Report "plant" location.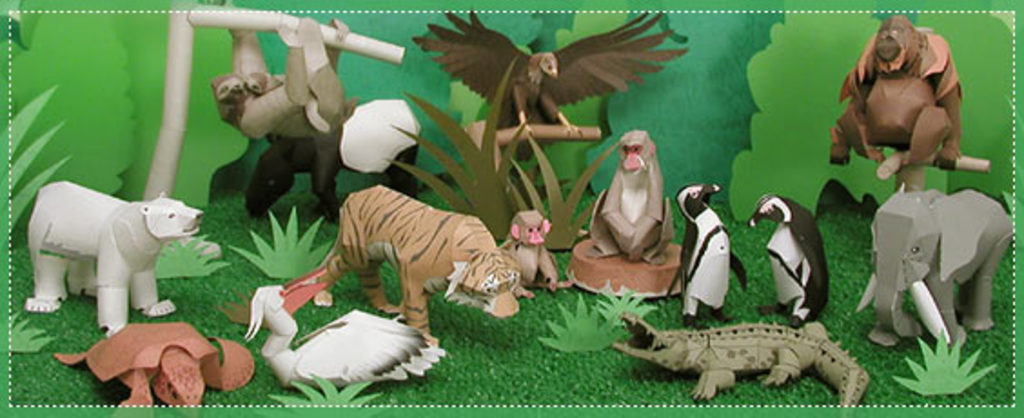
Report: 596 280 654 325.
